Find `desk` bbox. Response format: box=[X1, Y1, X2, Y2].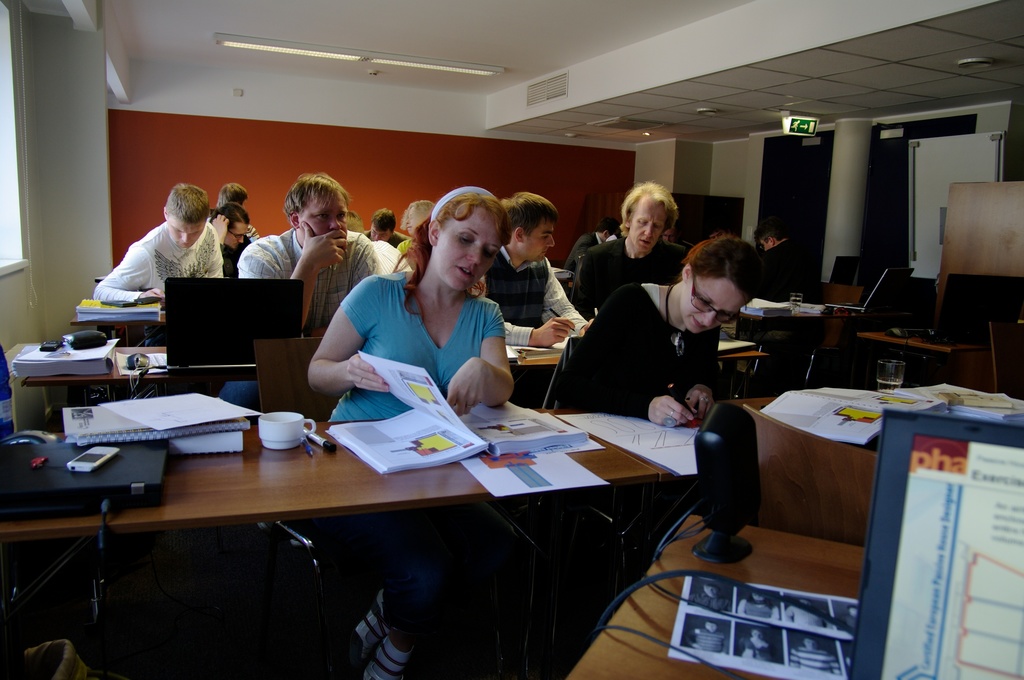
box=[24, 345, 257, 424].
